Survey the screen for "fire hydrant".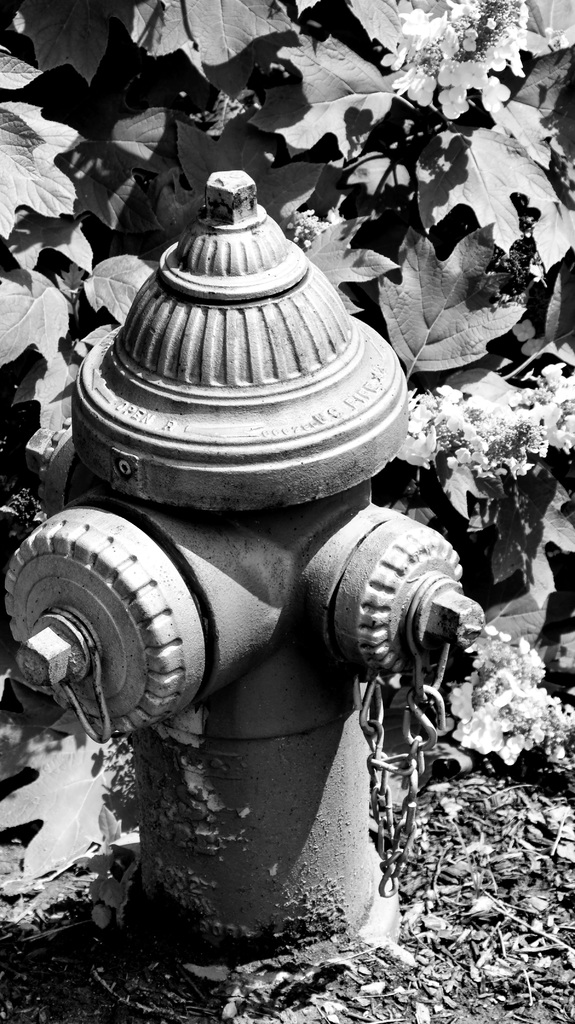
Survey found: bbox=(4, 169, 486, 988).
